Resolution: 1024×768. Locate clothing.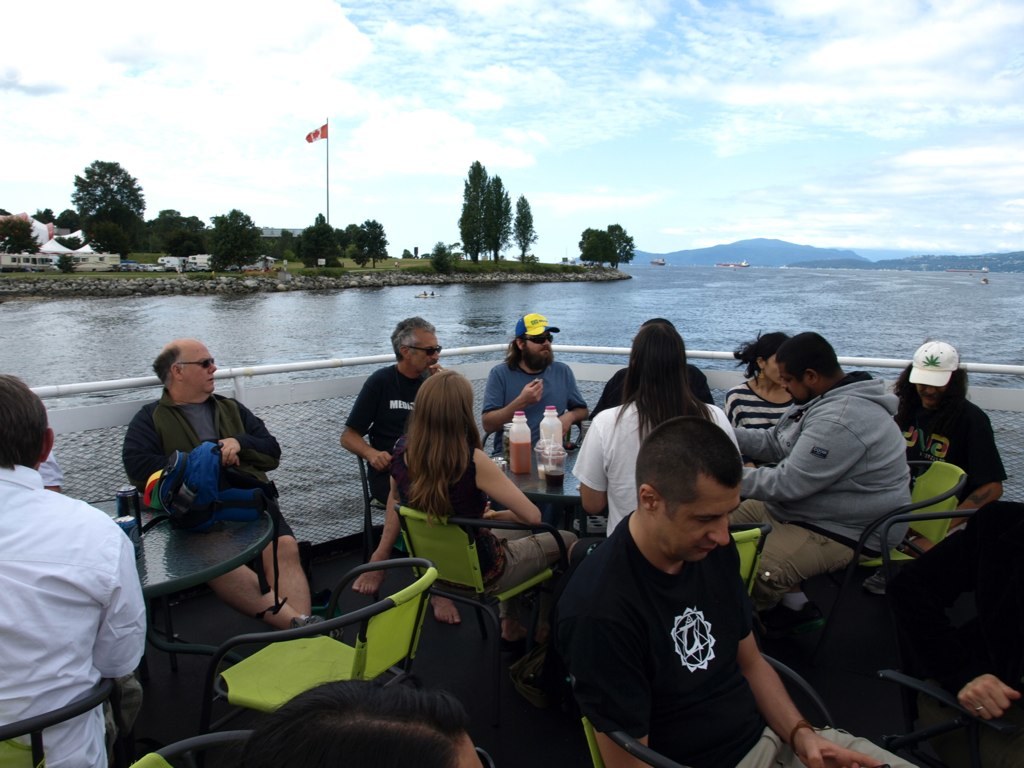
bbox=(742, 363, 921, 595).
